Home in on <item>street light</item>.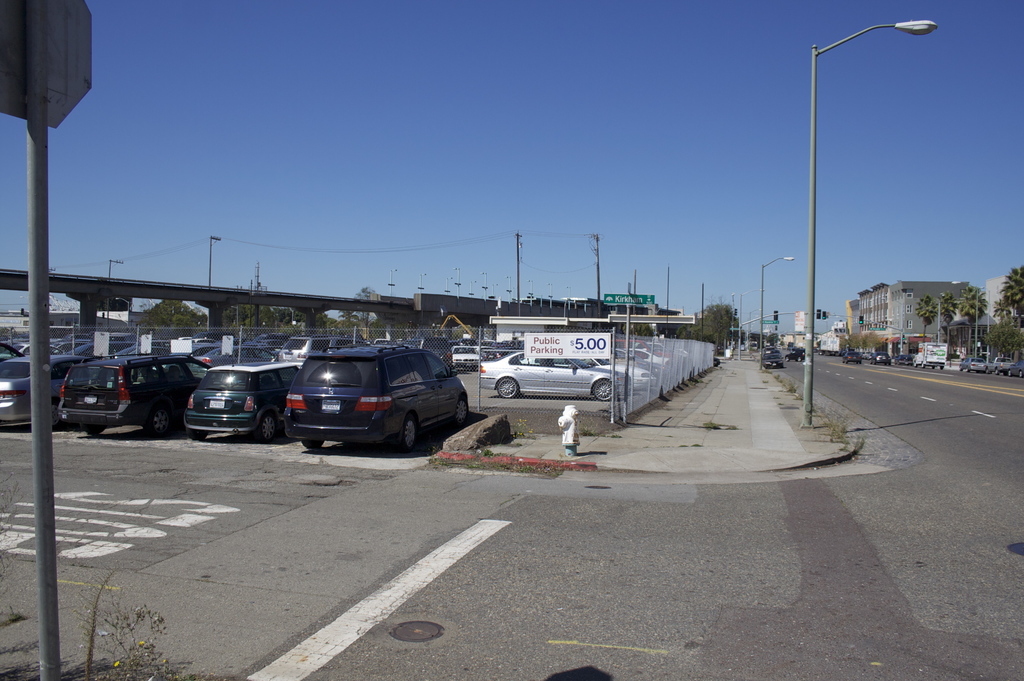
Homed in at locate(563, 288, 573, 314).
